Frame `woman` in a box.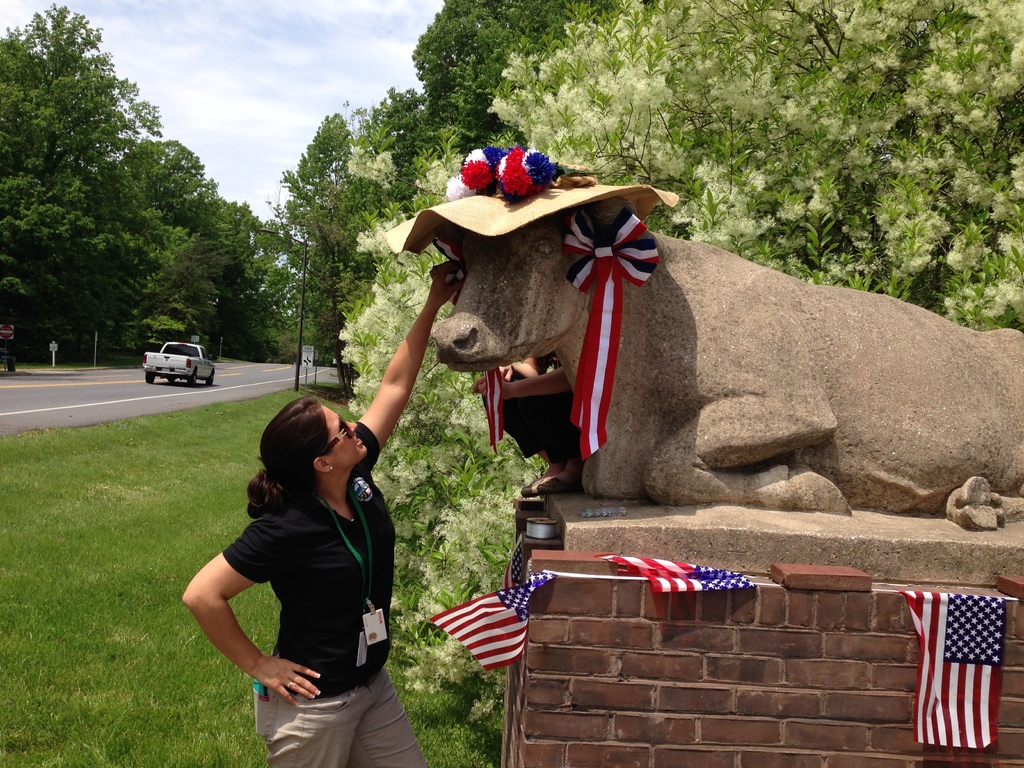
477/353/588/500.
